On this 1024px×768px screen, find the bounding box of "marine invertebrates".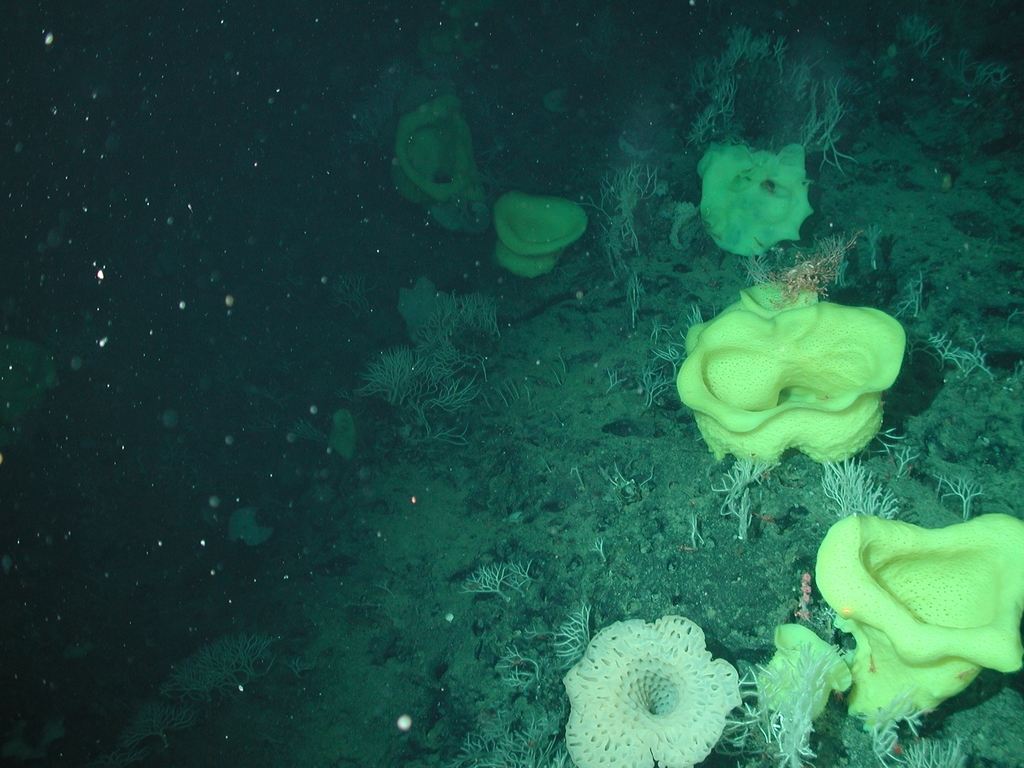
Bounding box: left=492, top=184, right=593, bottom=283.
